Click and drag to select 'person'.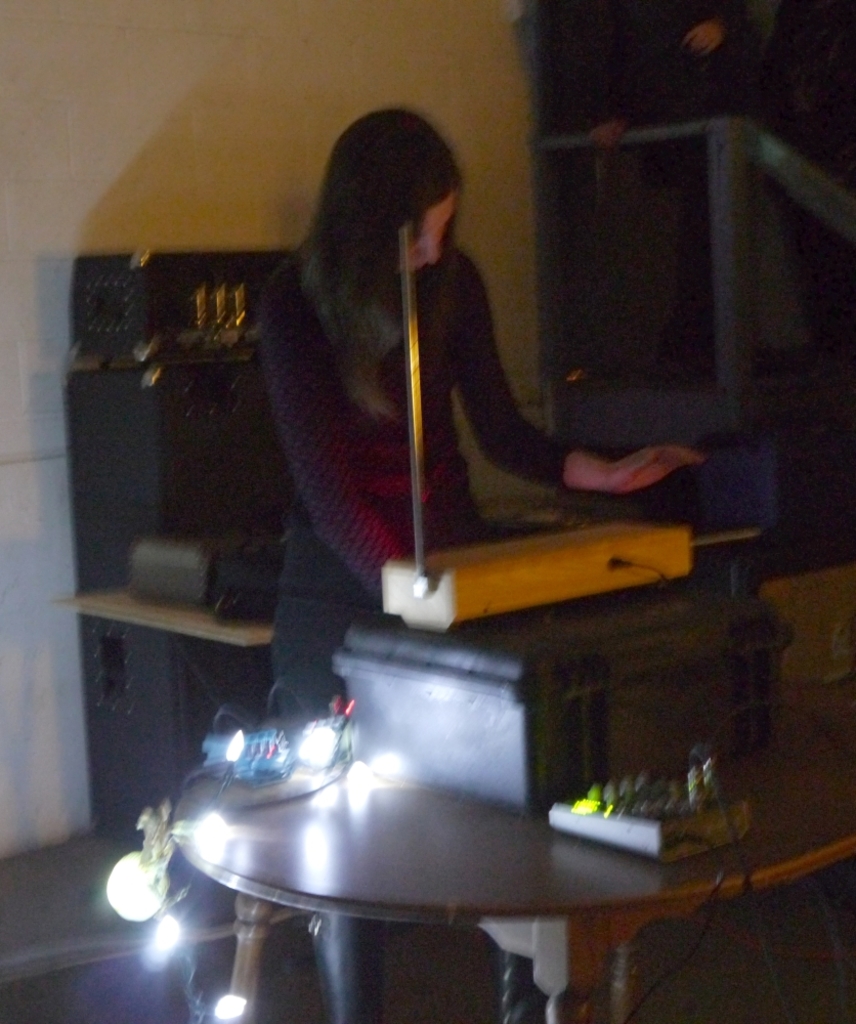
Selection: bbox=[245, 108, 618, 670].
